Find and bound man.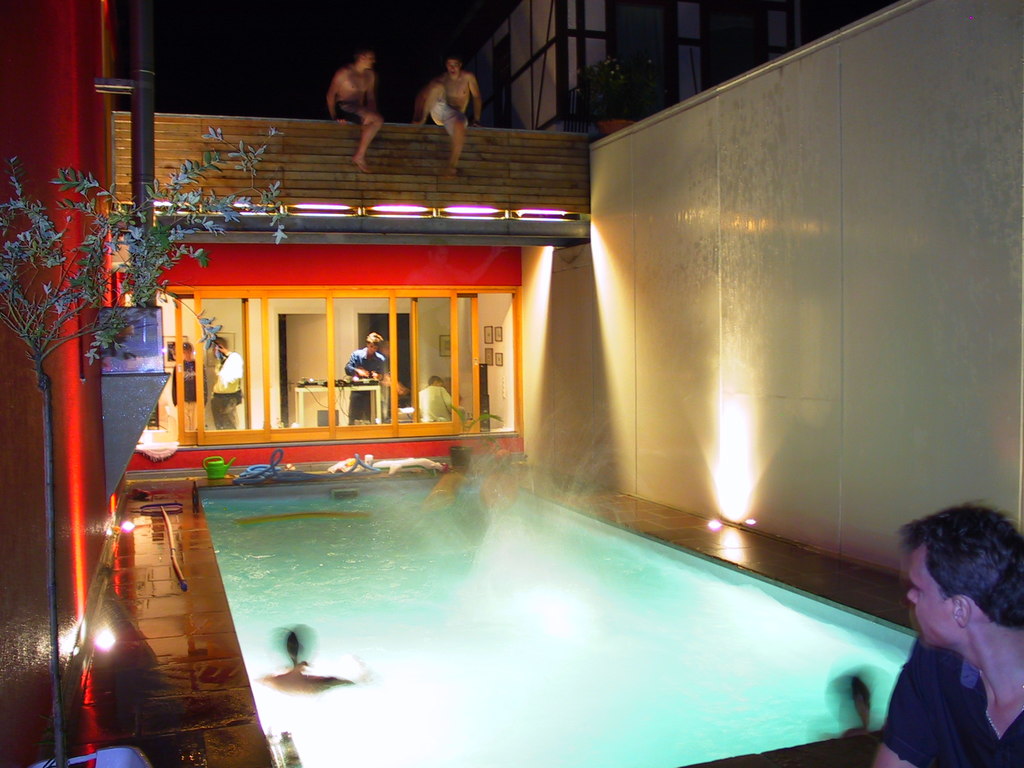
Bound: 328 45 381 173.
